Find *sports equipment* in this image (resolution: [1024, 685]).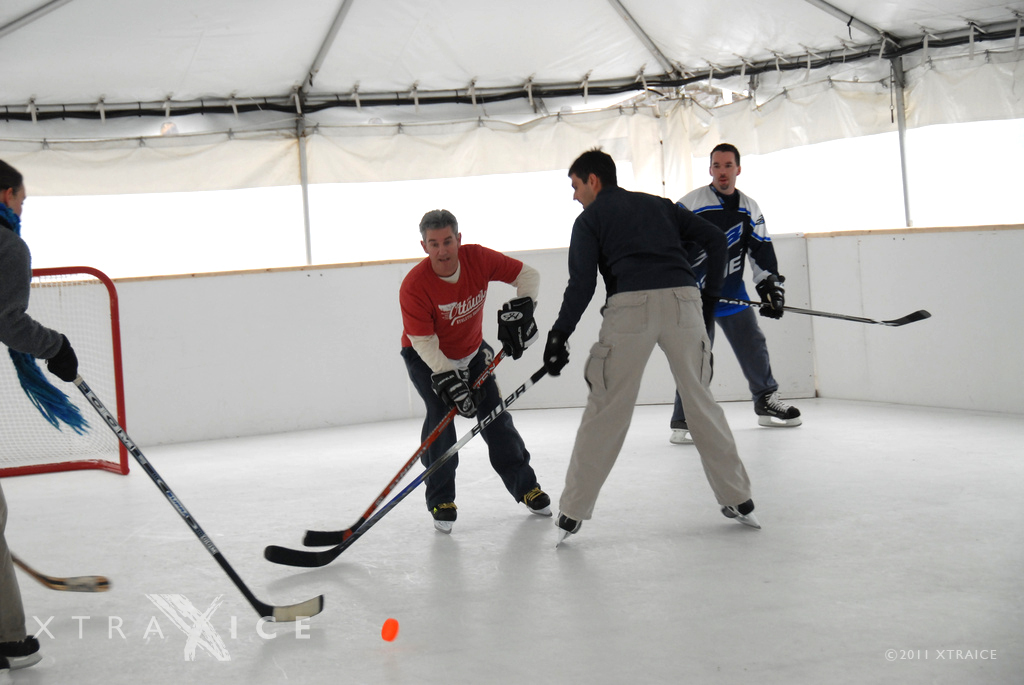
detection(492, 295, 541, 363).
